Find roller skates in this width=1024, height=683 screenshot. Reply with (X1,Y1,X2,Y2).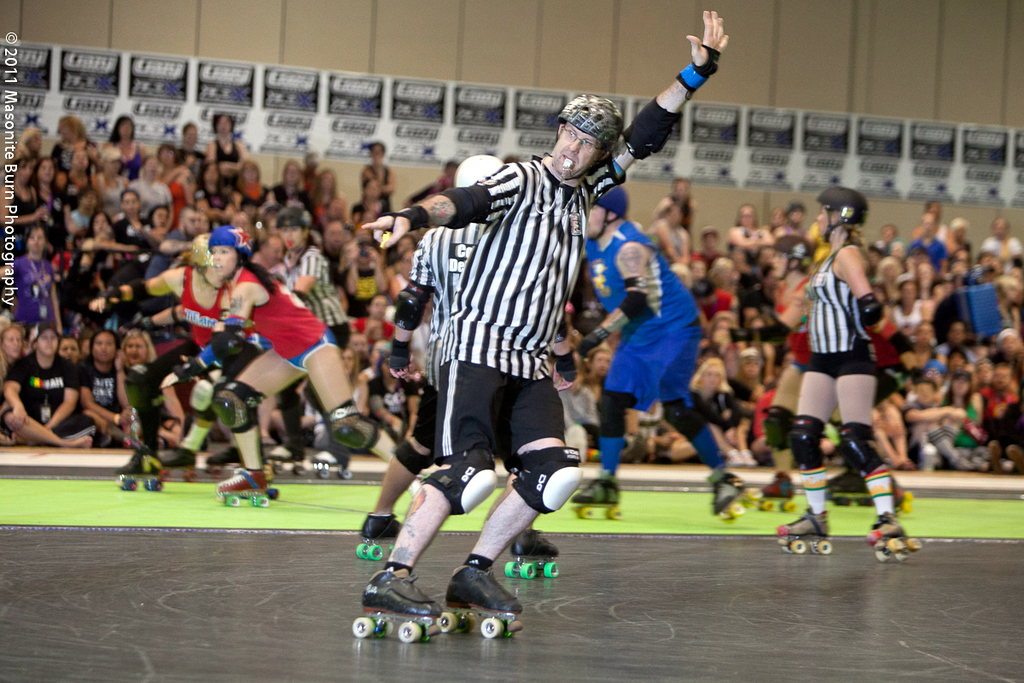
(160,447,199,486).
